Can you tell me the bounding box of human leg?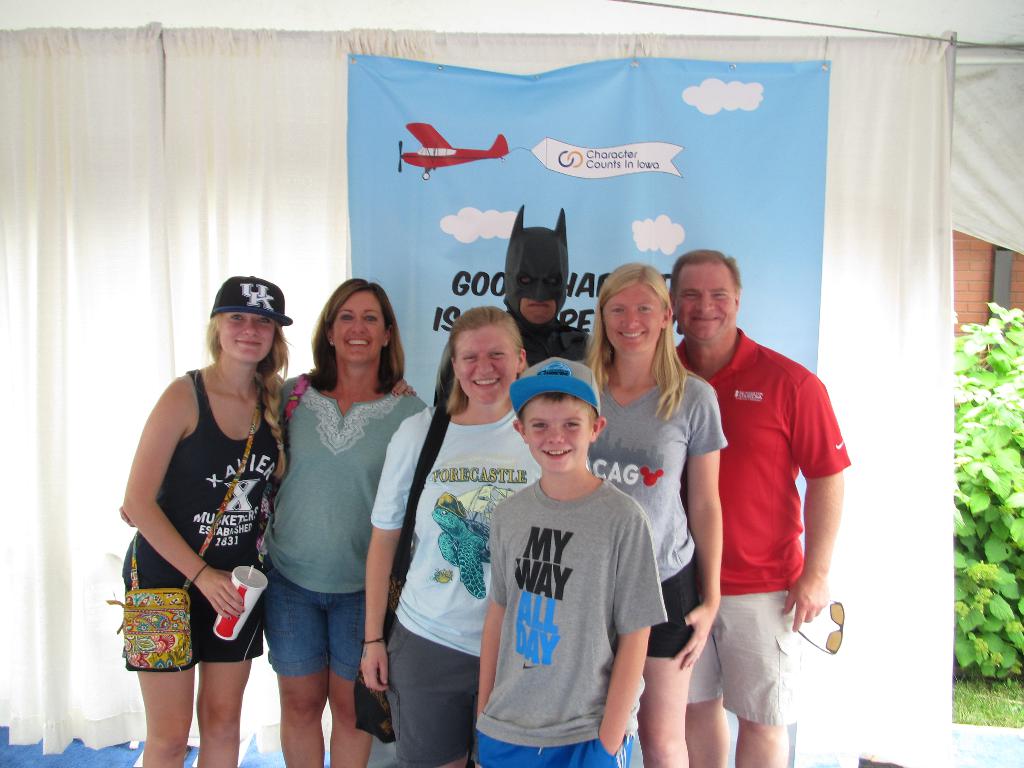
select_region(636, 575, 697, 767).
